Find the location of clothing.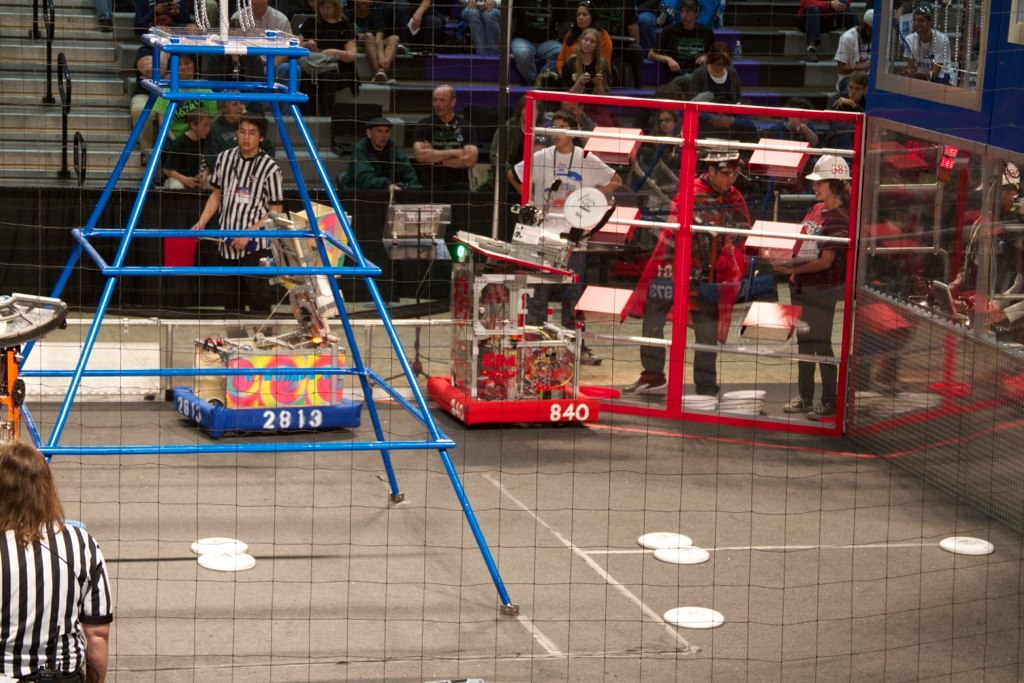
Location: crop(515, 141, 615, 352).
